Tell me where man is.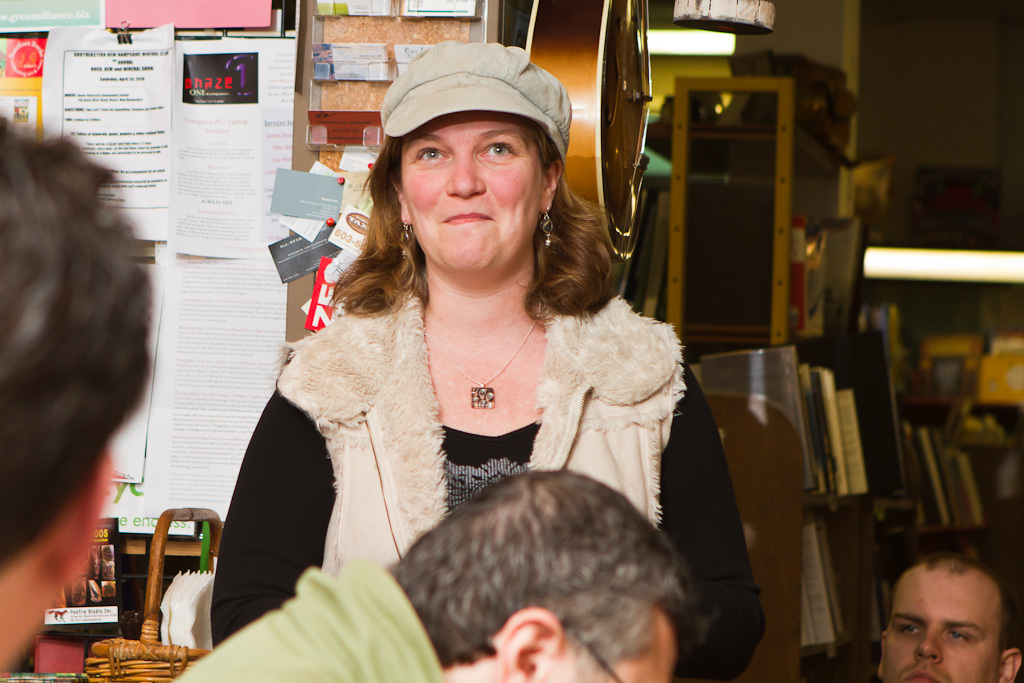
man is at [869, 535, 1021, 682].
